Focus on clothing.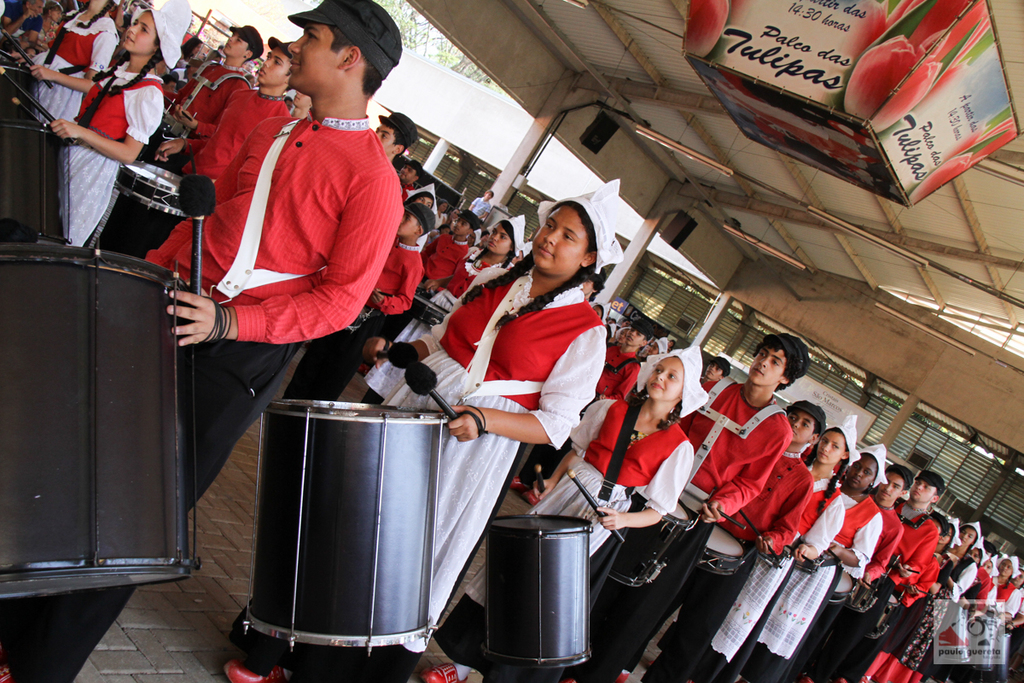
Focused at <region>654, 447, 798, 680</region>.
